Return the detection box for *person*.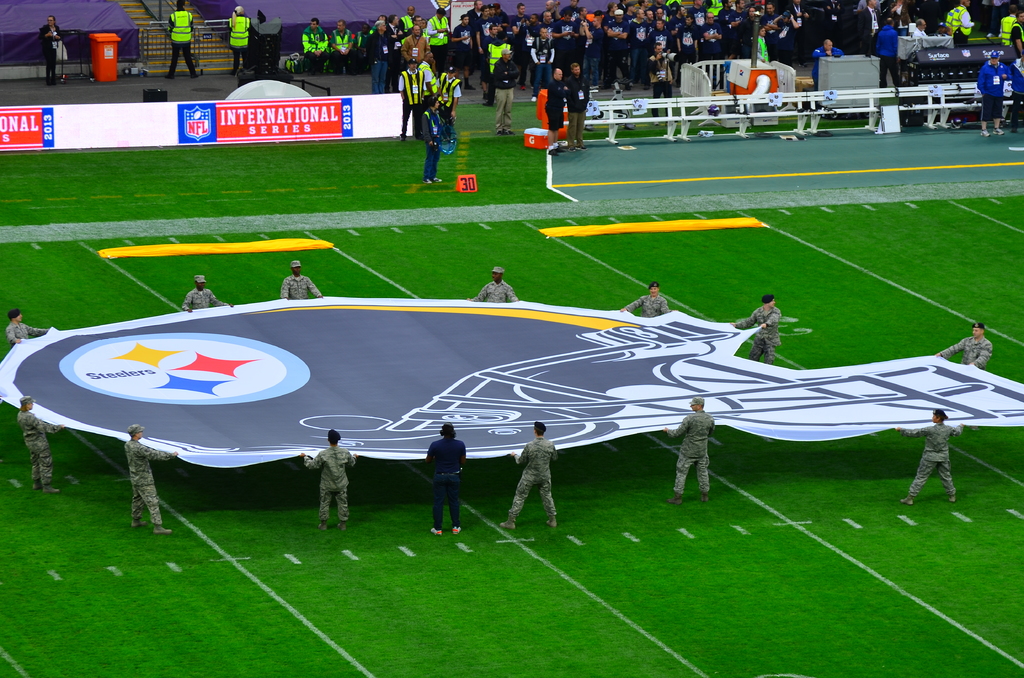
BBox(19, 397, 67, 486).
